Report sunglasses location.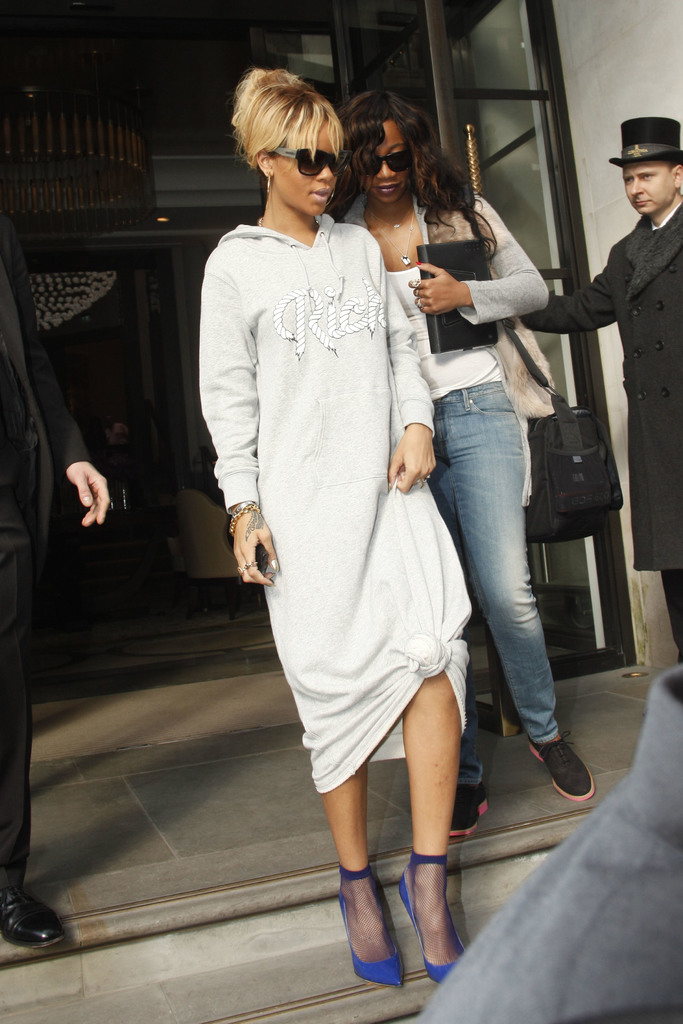
Report: l=360, t=147, r=413, b=175.
